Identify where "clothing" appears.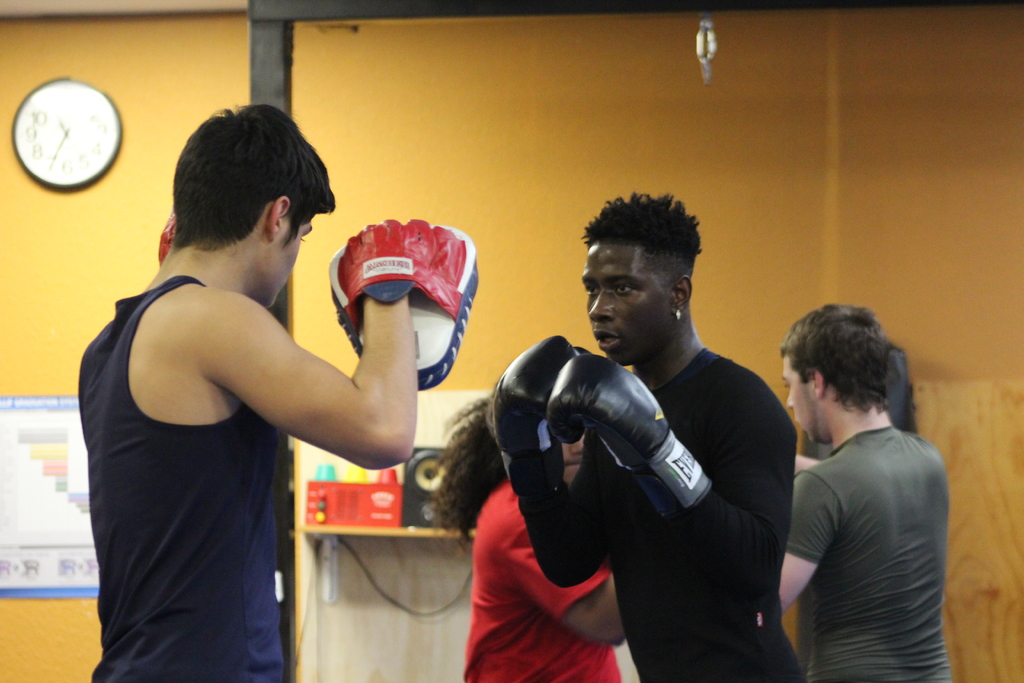
Appears at pyautogui.locateOnScreen(782, 424, 947, 682).
